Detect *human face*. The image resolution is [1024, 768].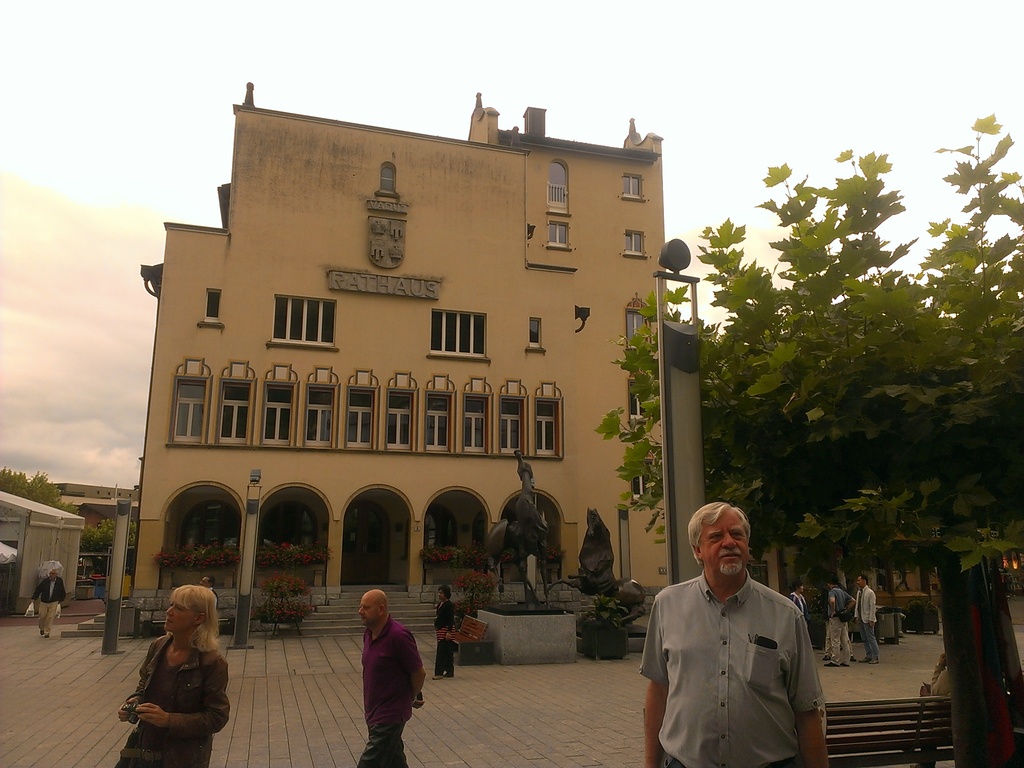
(164, 594, 194, 634).
